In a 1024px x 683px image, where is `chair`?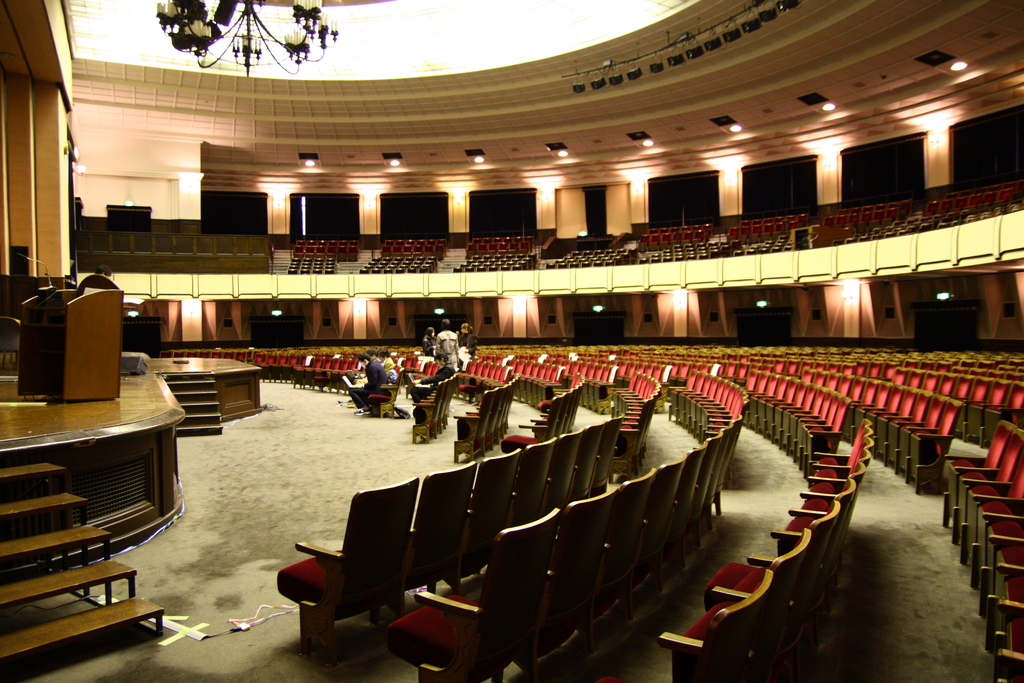
(x1=708, y1=424, x2=735, y2=517).
